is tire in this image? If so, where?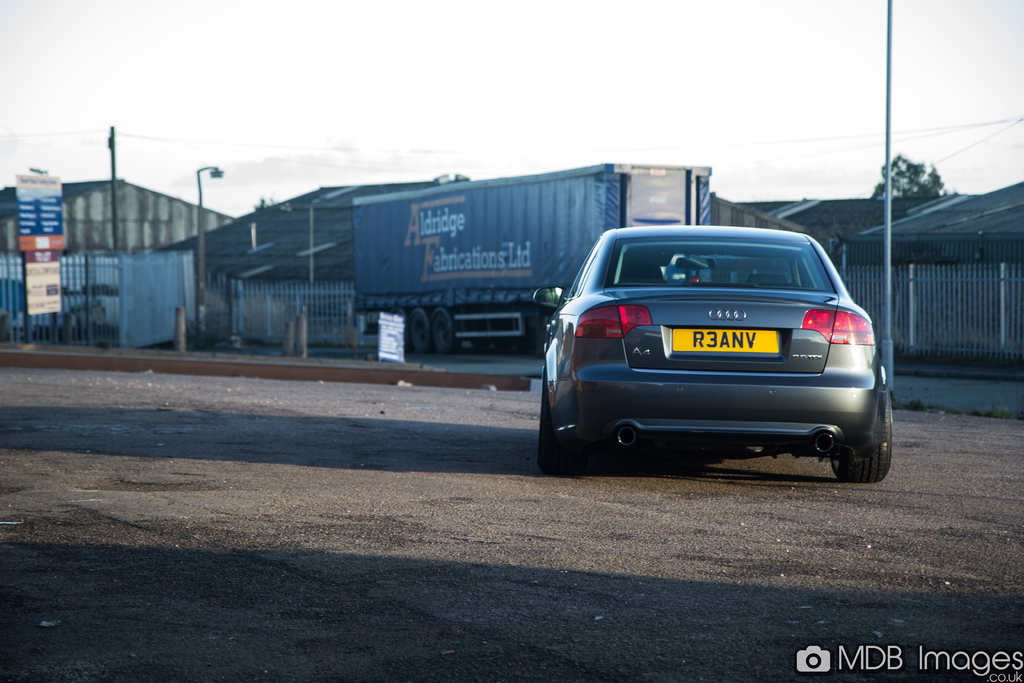
Yes, at (406, 310, 431, 356).
